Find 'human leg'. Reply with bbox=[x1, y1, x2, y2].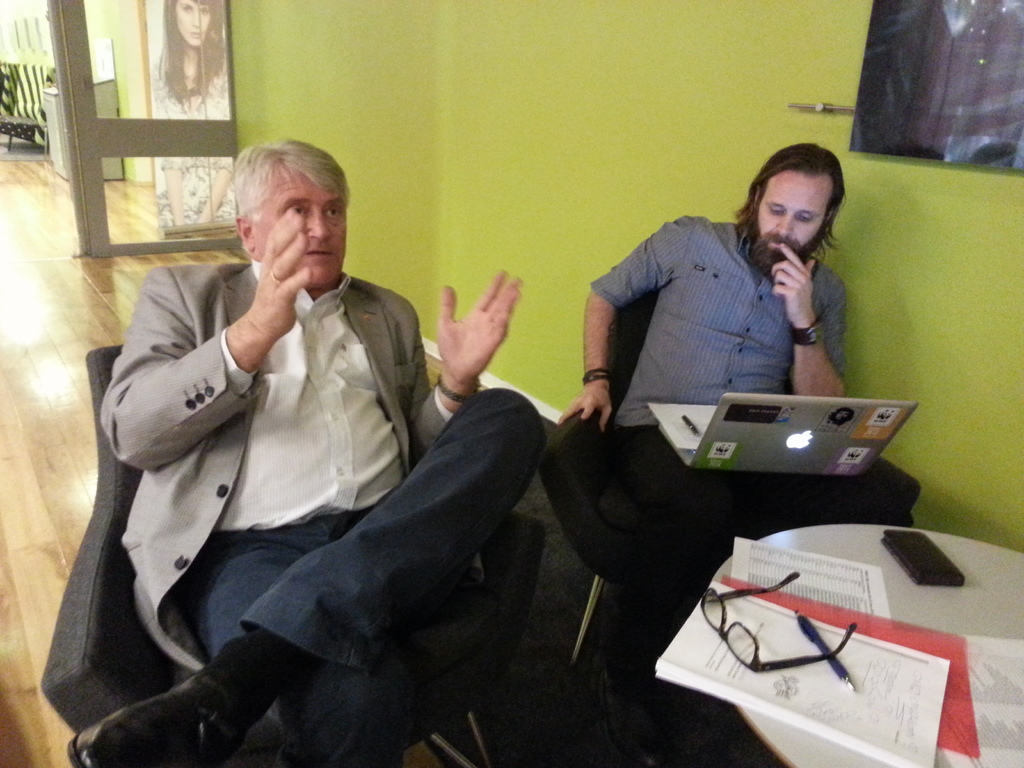
bbox=[171, 509, 399, 764].
